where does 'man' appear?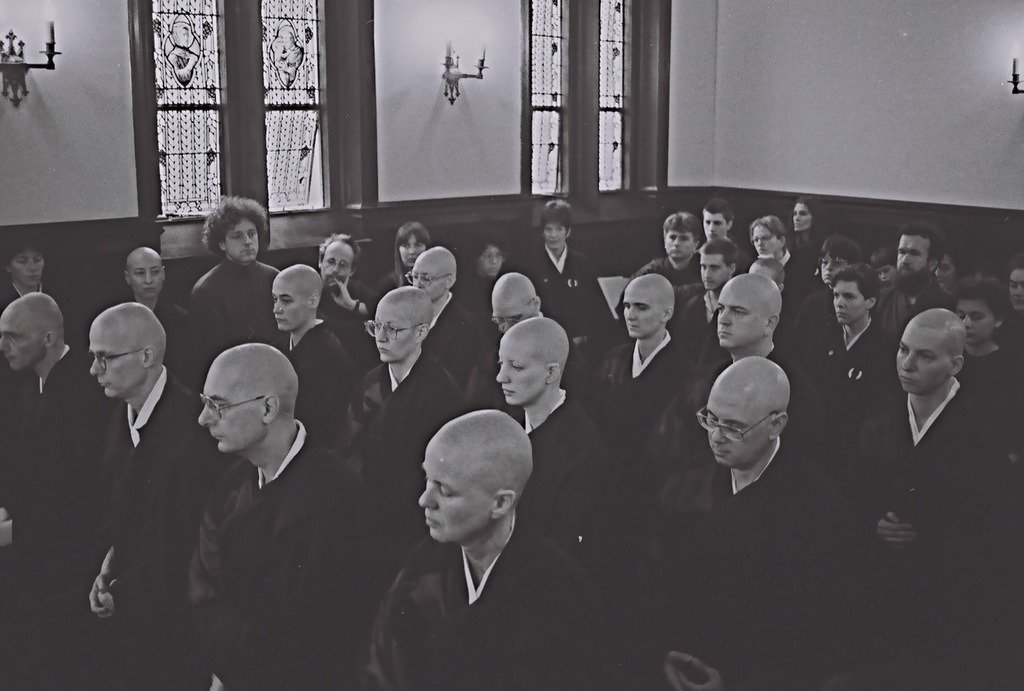
Appears at left=641, top=212, right=701, bottom=294.
